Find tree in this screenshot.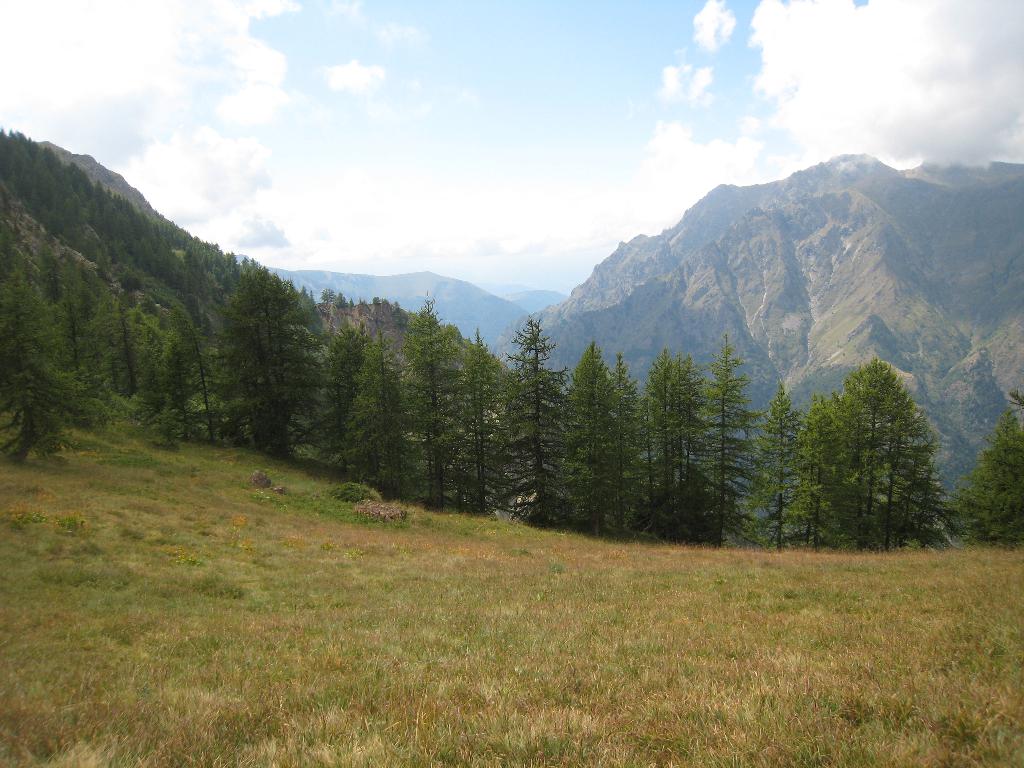
The bounding box for tree is 697 330 774 541.
